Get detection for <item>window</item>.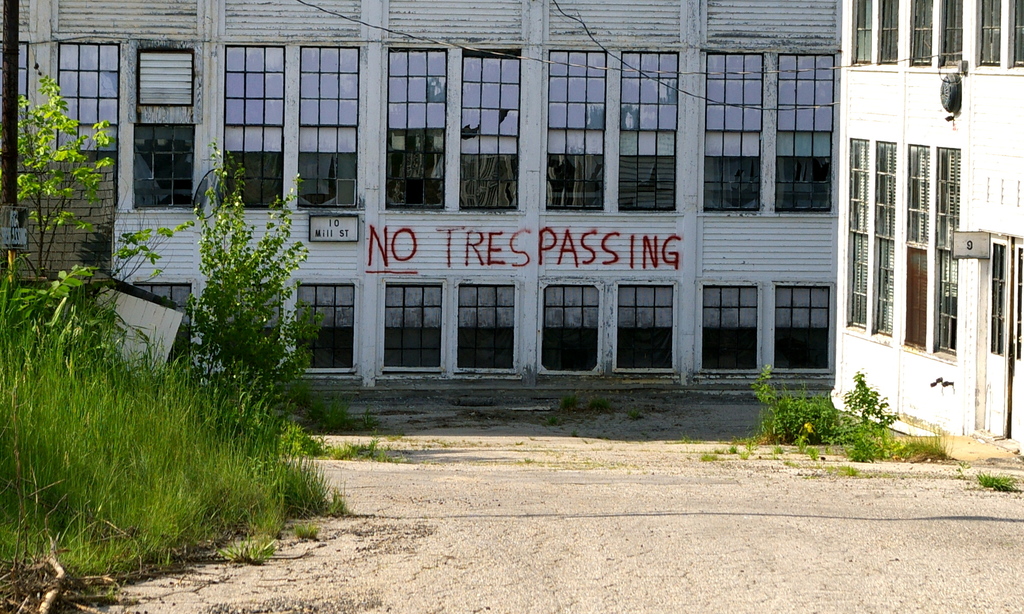
Detection: select_region(225, 40, 291, 214).
